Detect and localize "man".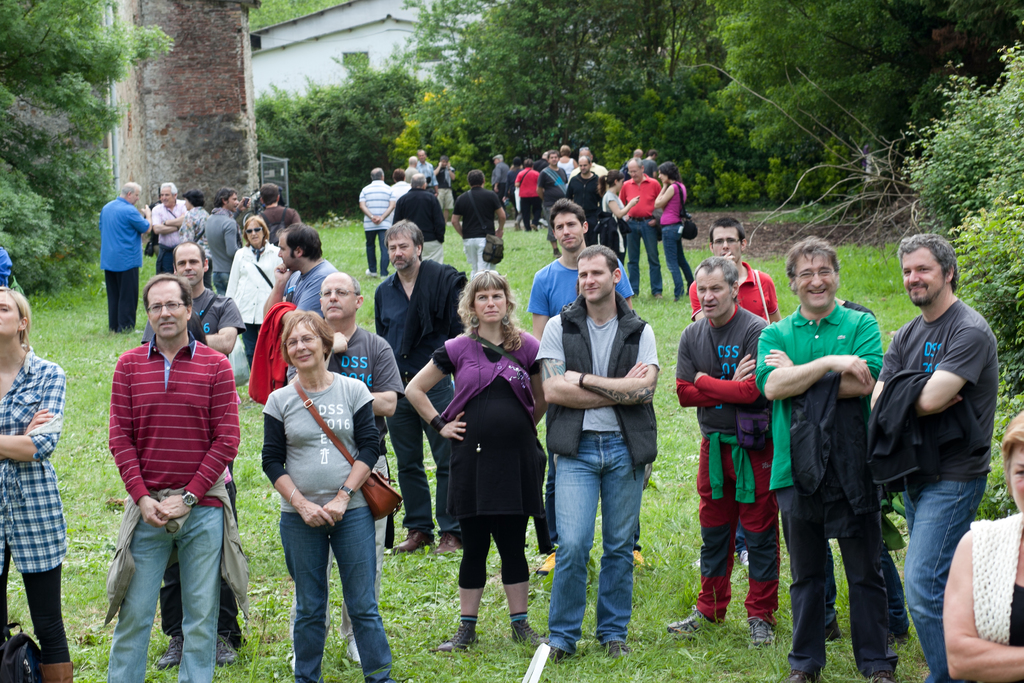
Localized at select_region(318, 268, 402, 664).
